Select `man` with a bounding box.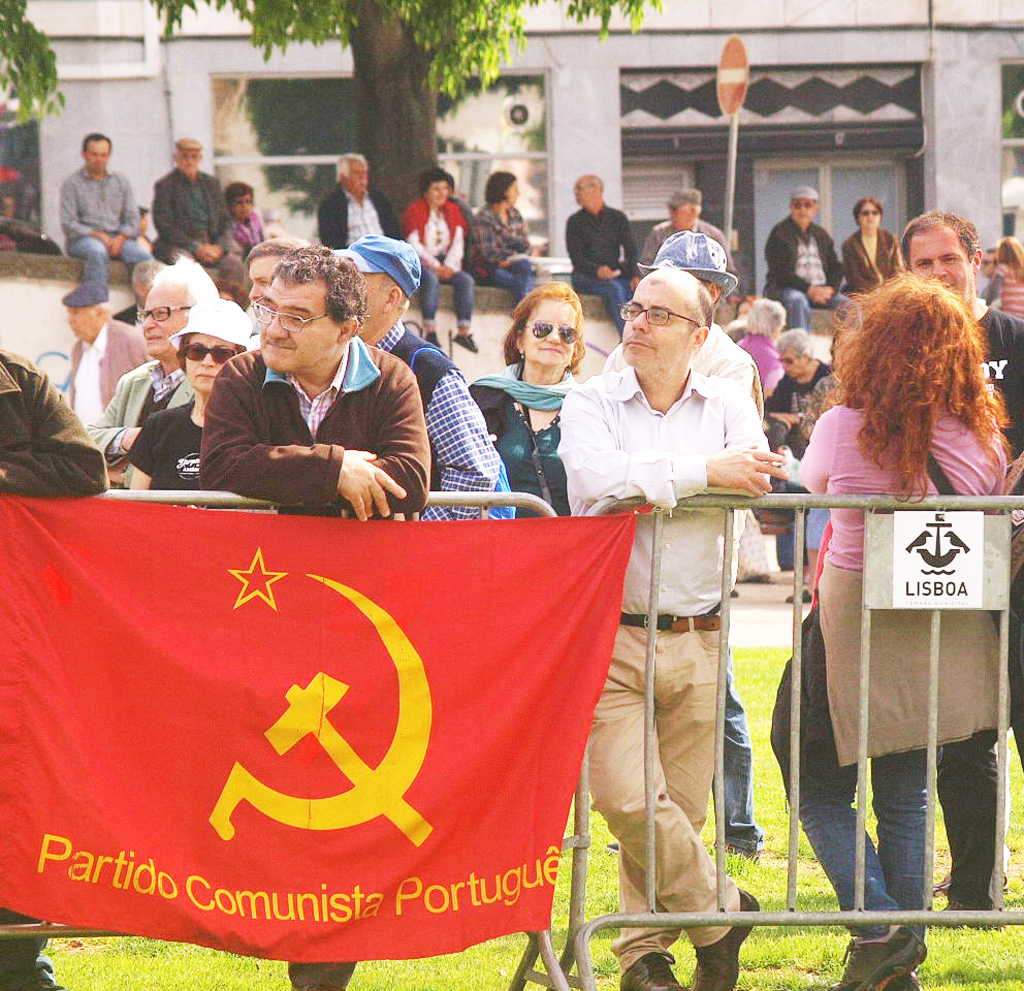
pyautogui.locateOnScreen(900, 210, 1023, 925).
